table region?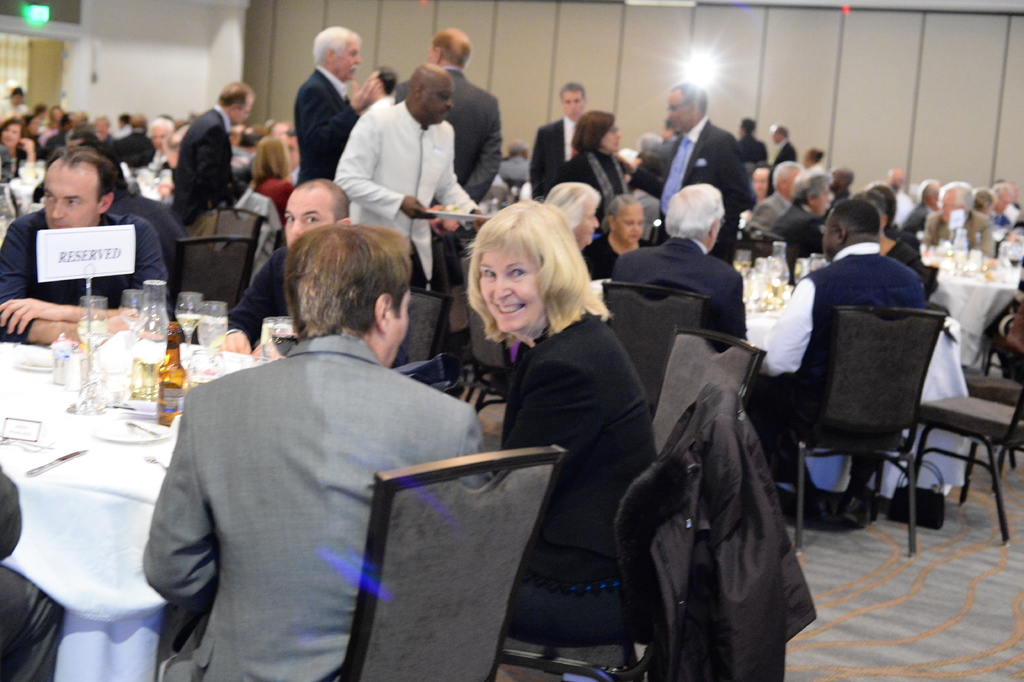
rect(6, 308, 260, 681)
